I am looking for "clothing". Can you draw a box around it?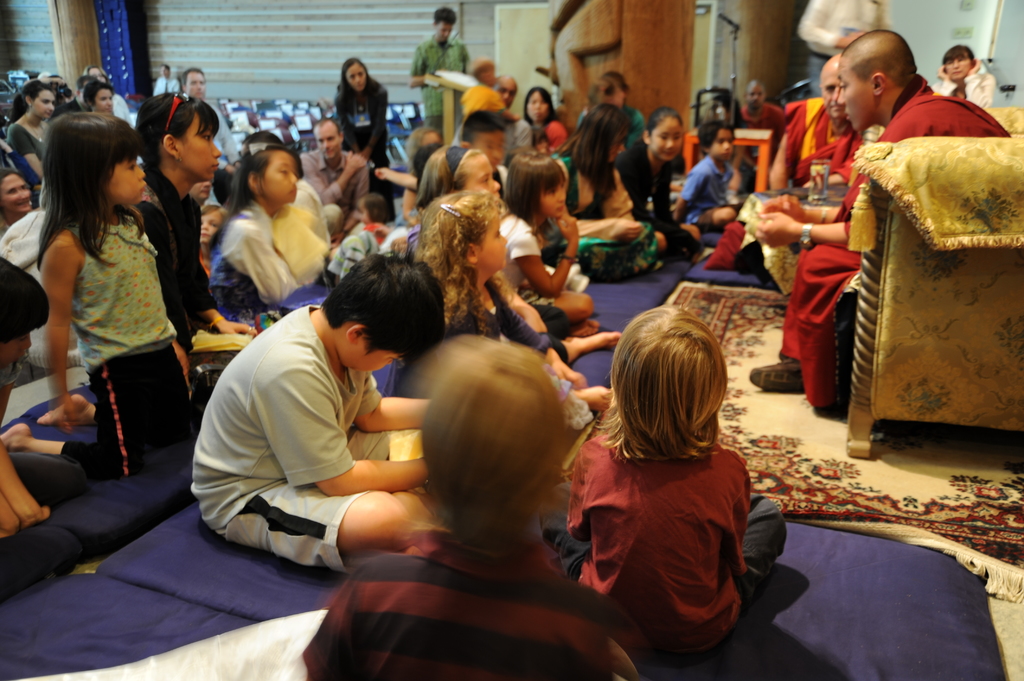
Sure, the bounding box is x1=326 y1=218 x2=383 y2=285.
